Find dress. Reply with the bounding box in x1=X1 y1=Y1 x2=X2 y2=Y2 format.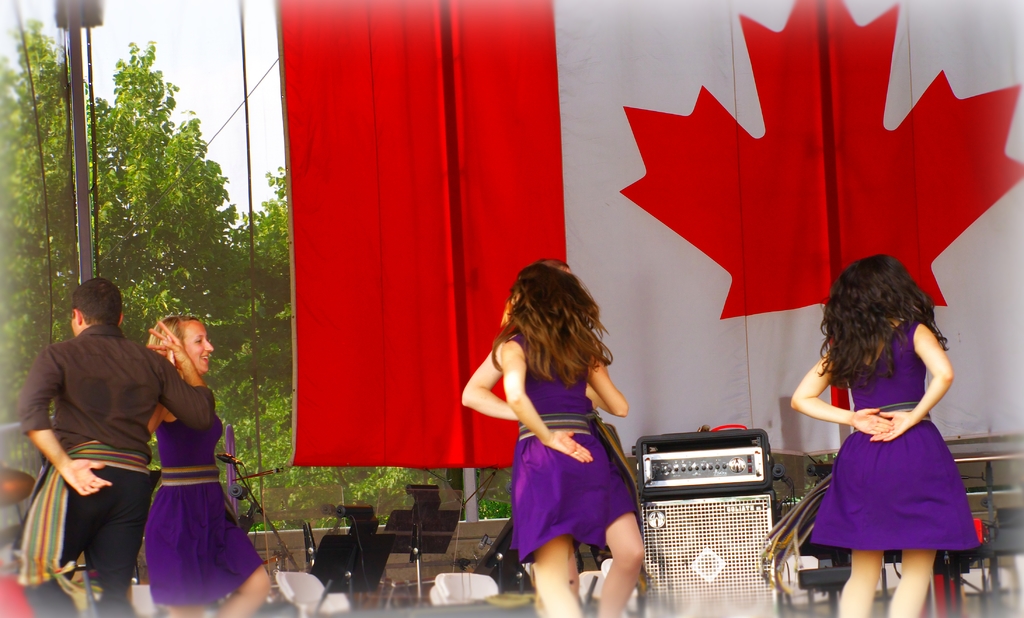
x1=144 y1=415 x2=264 y2=607.
